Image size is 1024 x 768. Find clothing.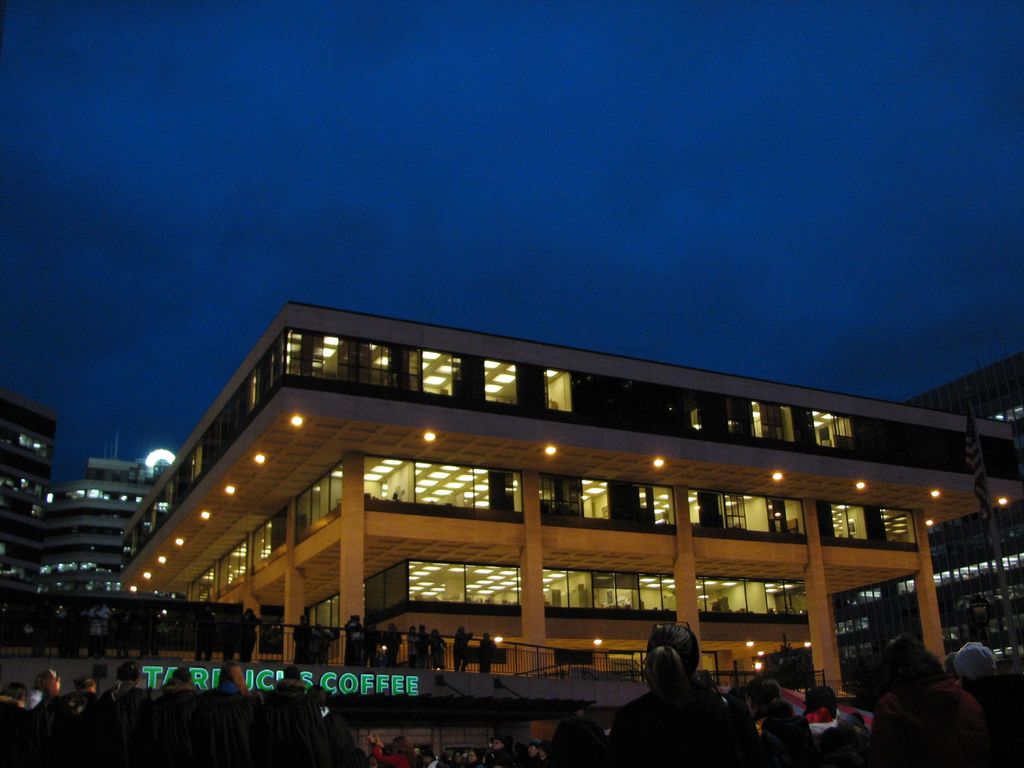
[x1=802, y1=709, x2=851, y2=767].
